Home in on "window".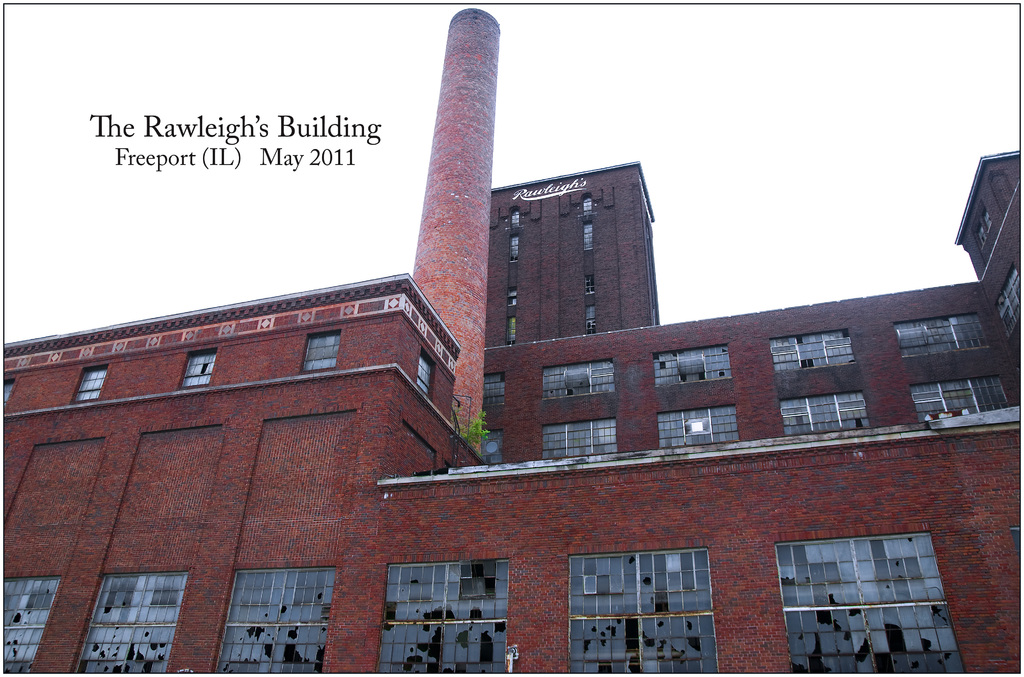
Homed in at (x1=543, y1=423, x2=620, y2=459).
